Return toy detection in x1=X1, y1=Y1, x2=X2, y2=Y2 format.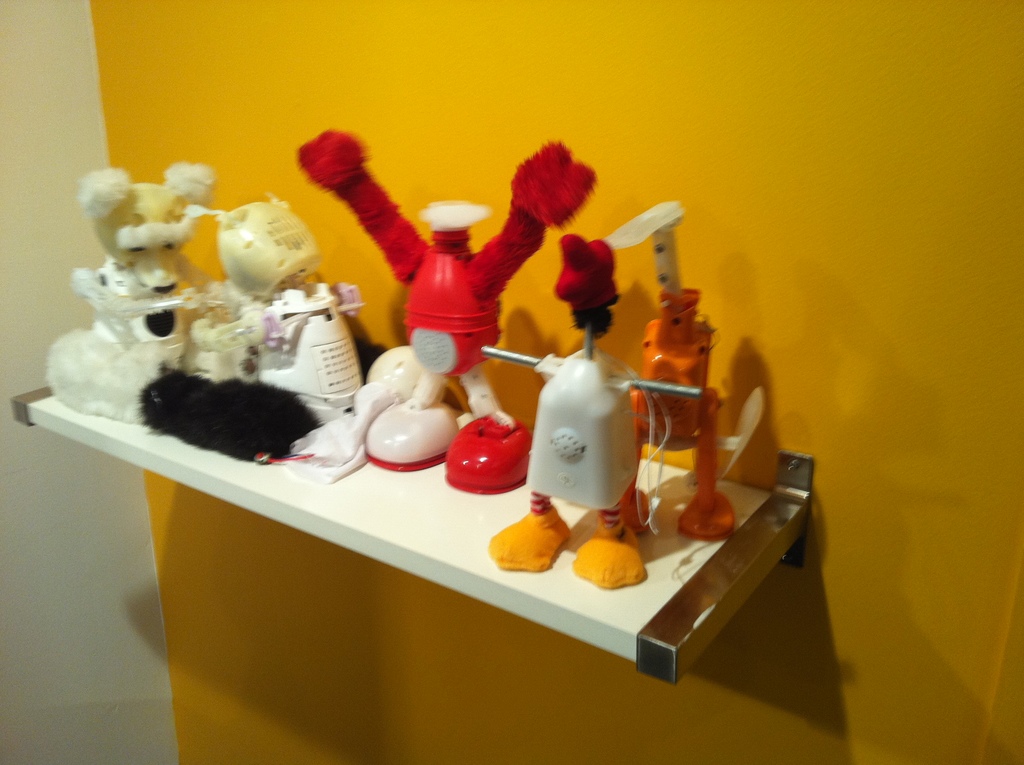
x1=476, y1=228, x2=702, y2=585.
